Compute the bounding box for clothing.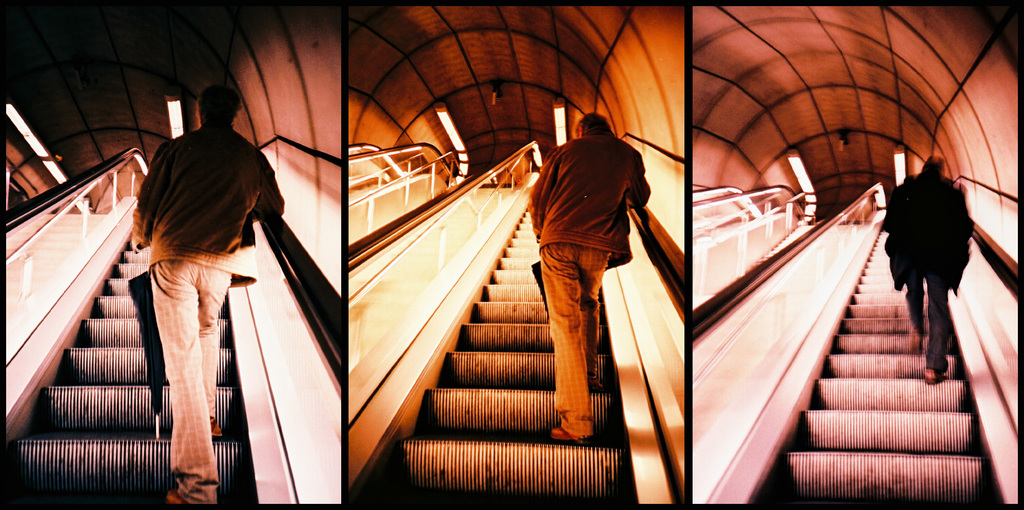
bbox=[132, 117, 290, 509].
